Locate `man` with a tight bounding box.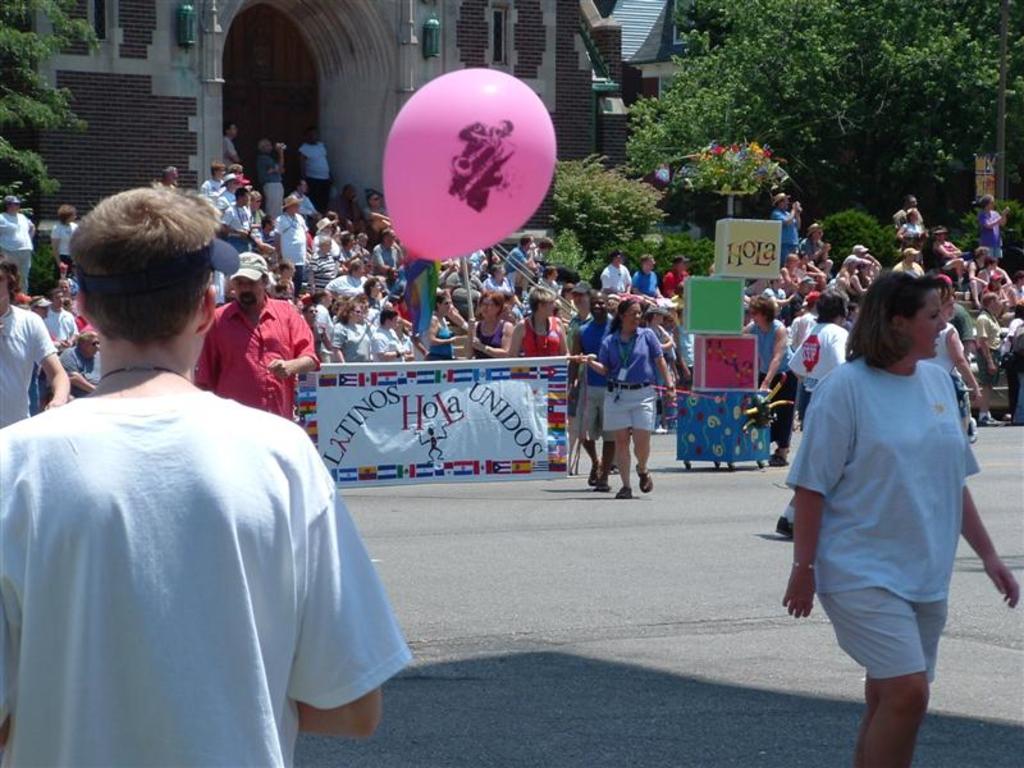
(left=795, top=220, right=835, bottom=280).
